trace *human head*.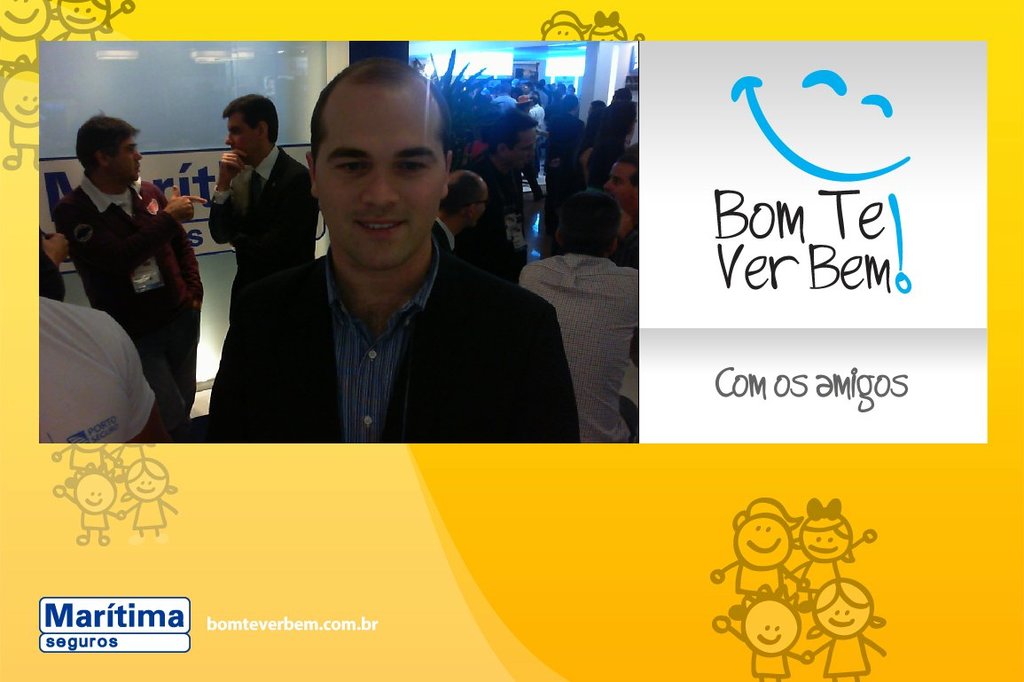
Traced to l=487, t=111, r=537, b=175.
